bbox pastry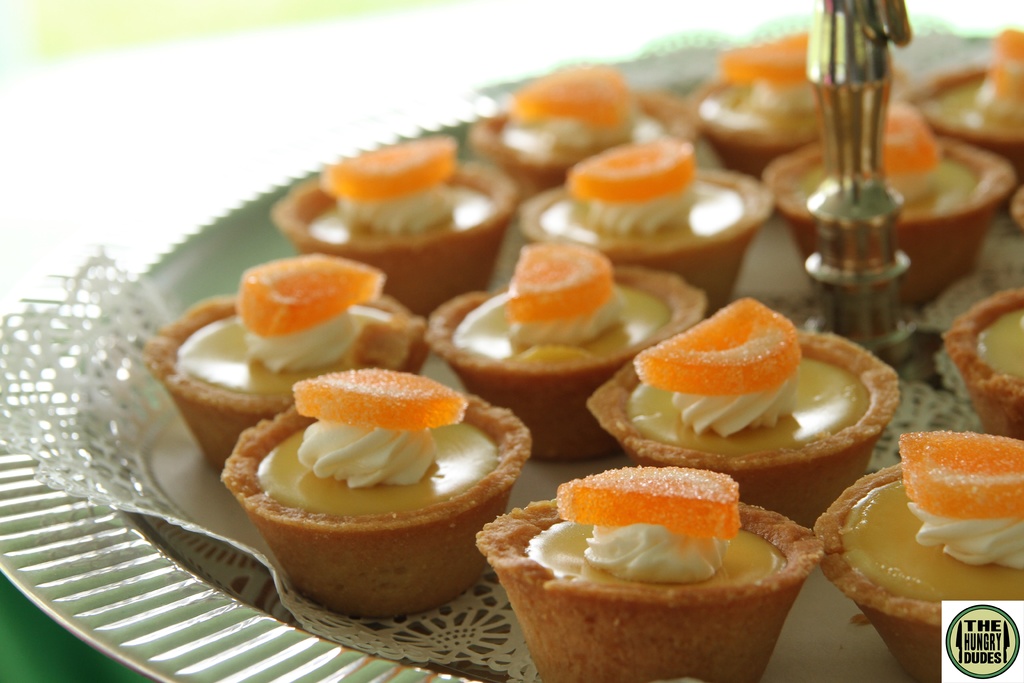
[424, 242, 706, 460]
